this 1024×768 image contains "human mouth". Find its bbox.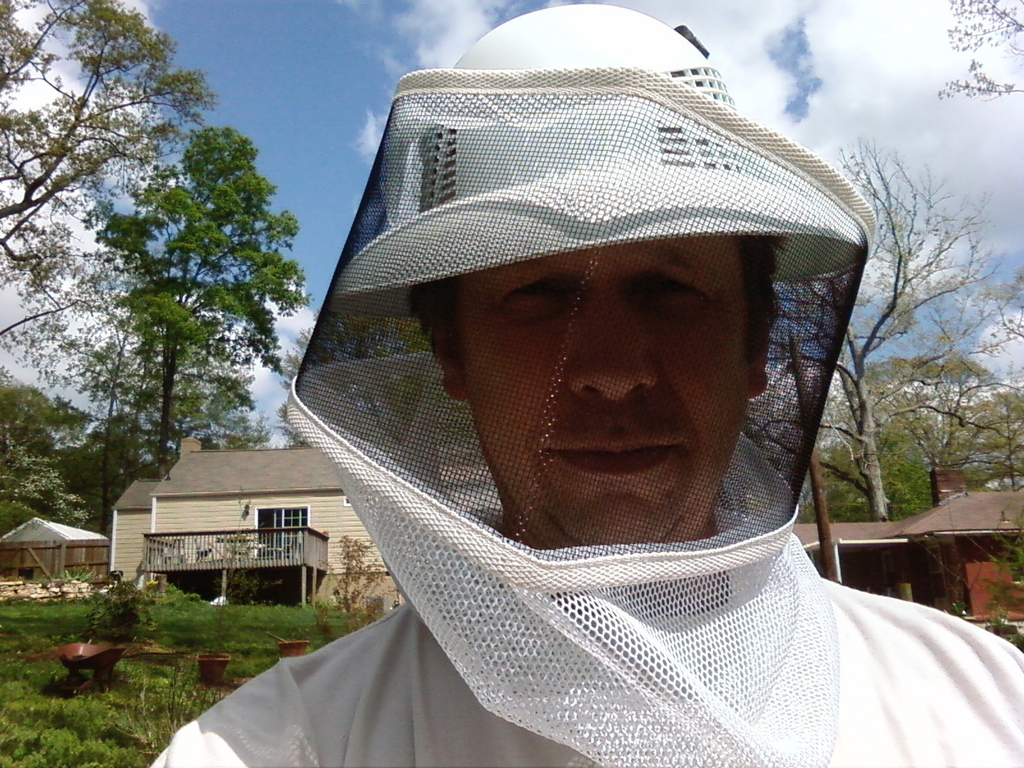
[x1=548, y1=436, x2=680, y2=477].
